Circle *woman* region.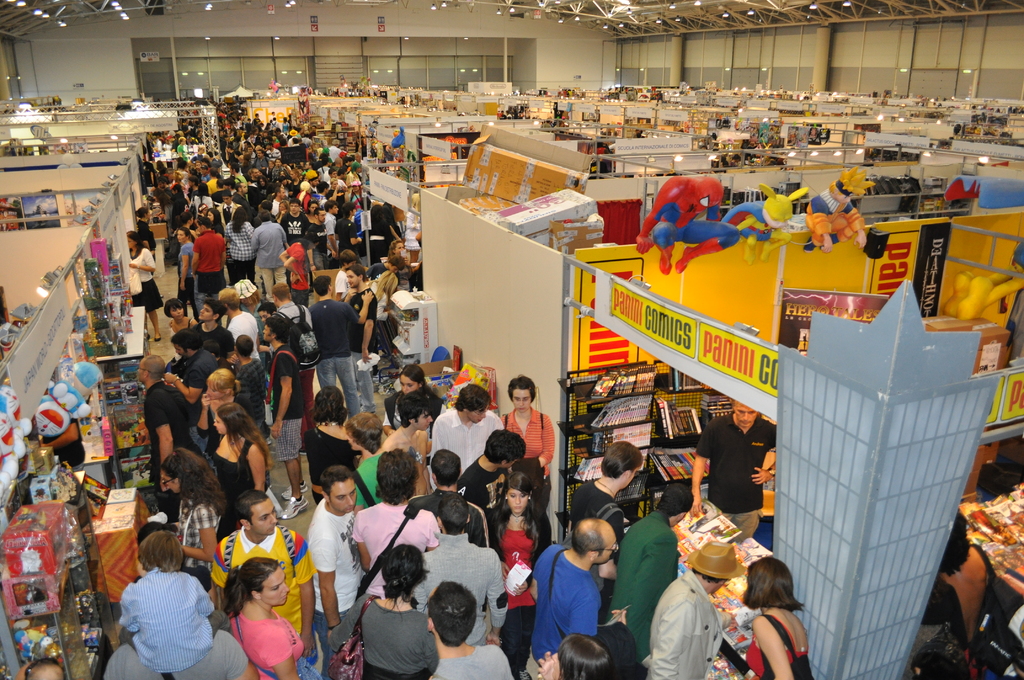
Region: Rect(301, 199, 319, 232).
